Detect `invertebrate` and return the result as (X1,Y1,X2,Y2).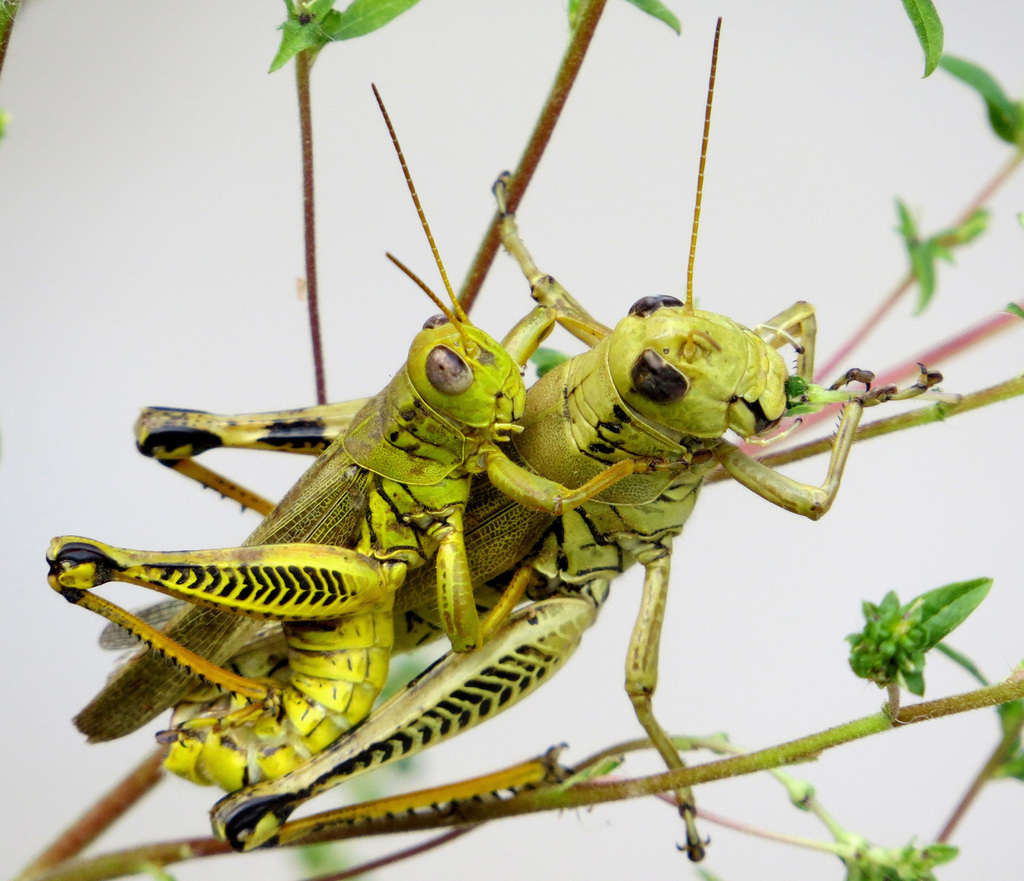
(44,77,712,729).
